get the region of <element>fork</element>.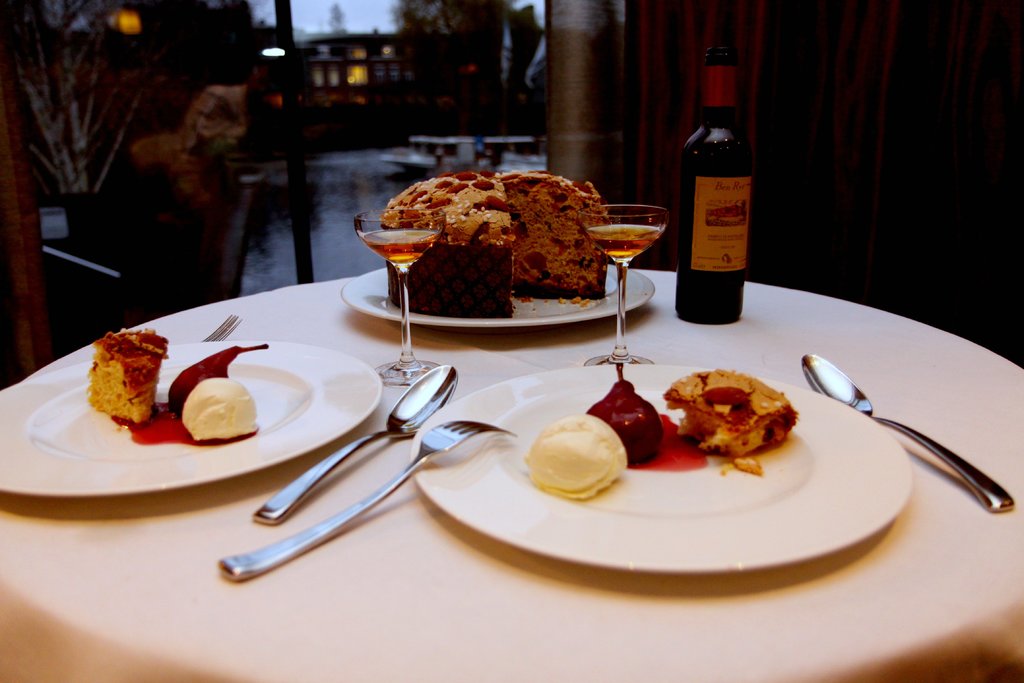
<box>214,418,515,579</box>.
